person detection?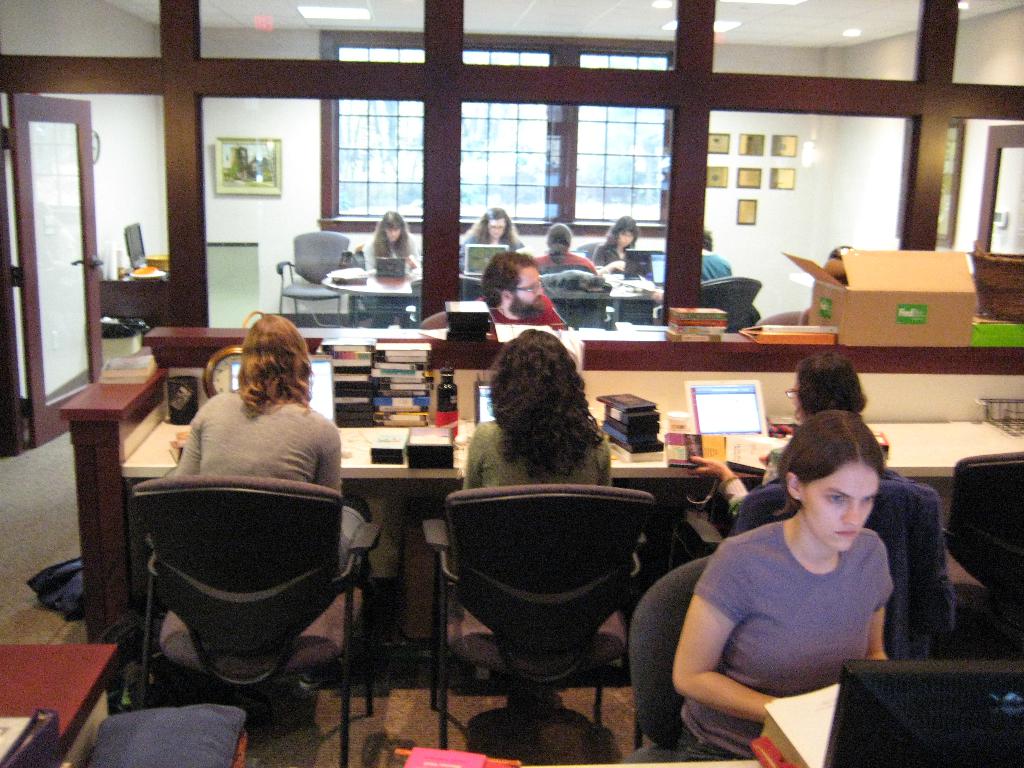
select_region(527, 225, 600, 278)
